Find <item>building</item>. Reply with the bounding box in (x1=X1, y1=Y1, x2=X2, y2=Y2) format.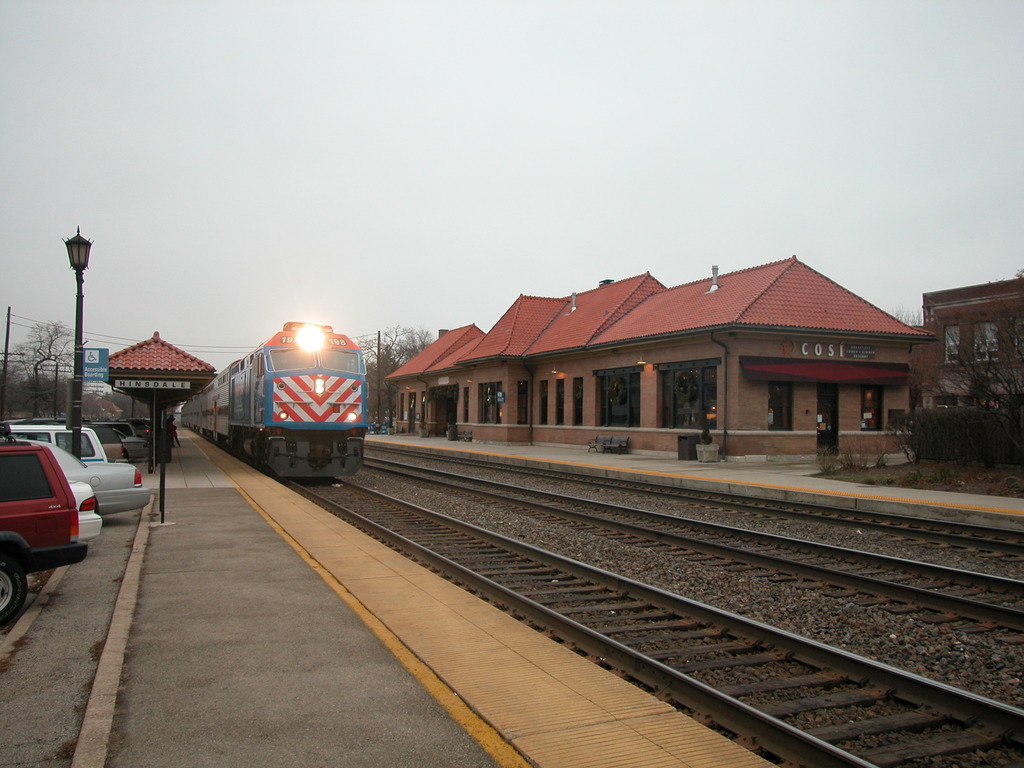
(x1=388, y1=271, x2=932, y2=461).
